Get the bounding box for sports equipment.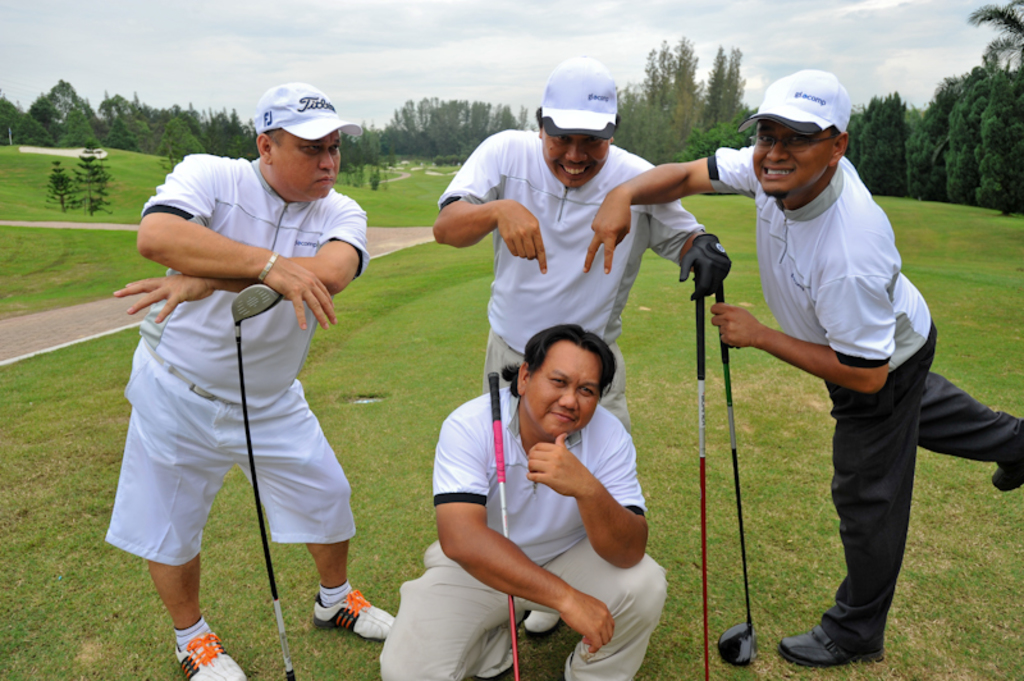
box(484, 369, 521, 680).
